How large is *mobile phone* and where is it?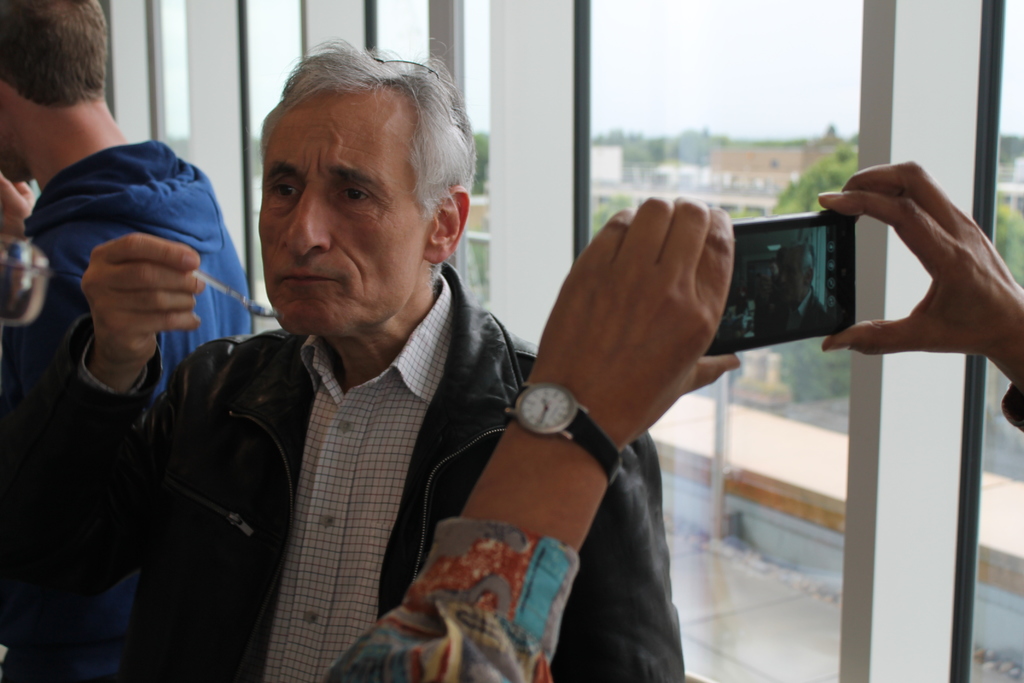
Bounding box: rect(701, 207, 858, 362).
